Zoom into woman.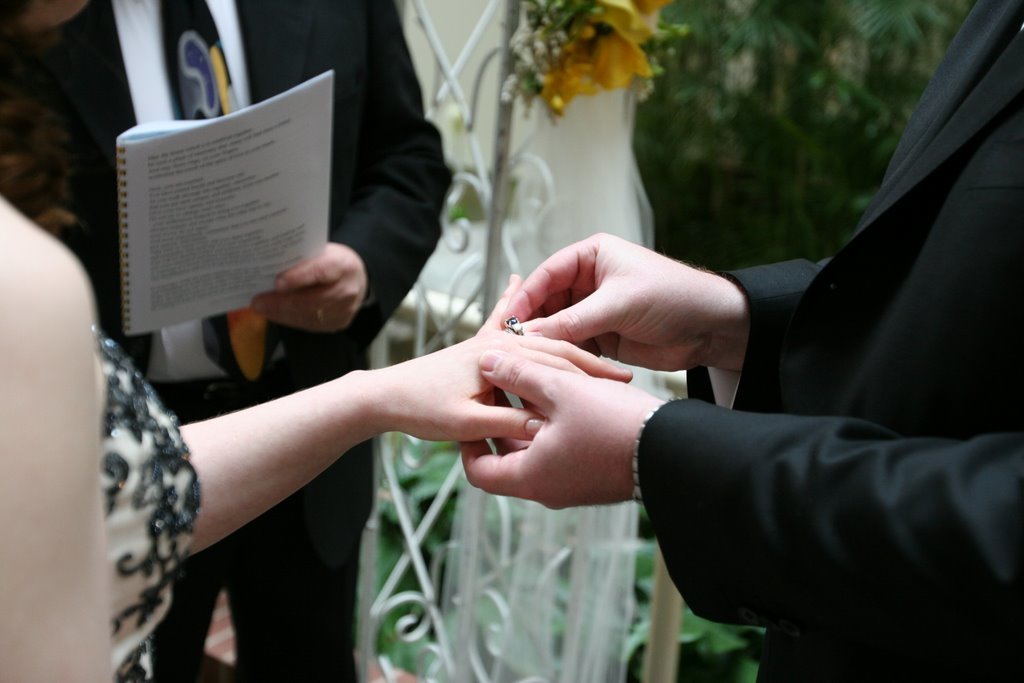
Zoom target: x1=0 y1=0 x2=631 y2=682.
